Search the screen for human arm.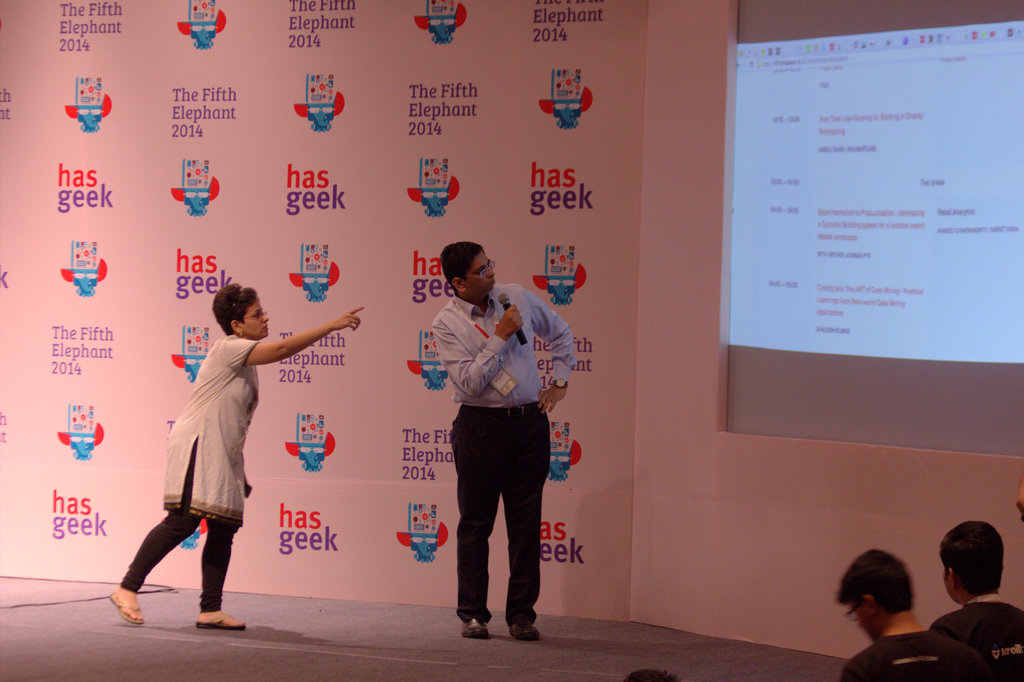
Found at select_region(430, 307, 518, 386).
